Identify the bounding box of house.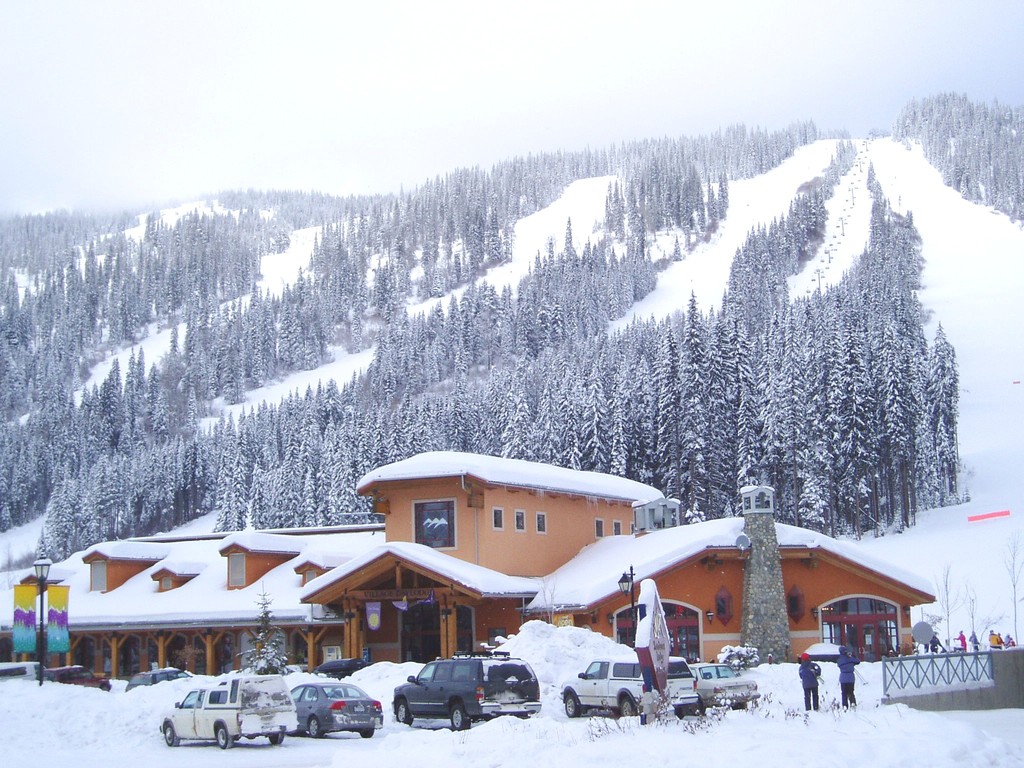
12:512:365:683.
